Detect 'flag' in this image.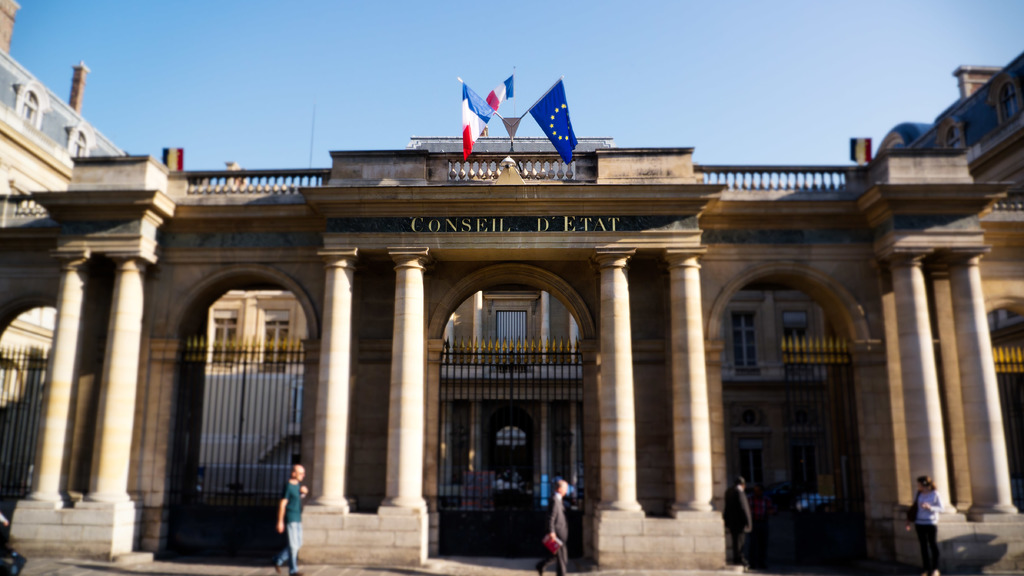
Detection: locate(437, 76, 503, 145).
